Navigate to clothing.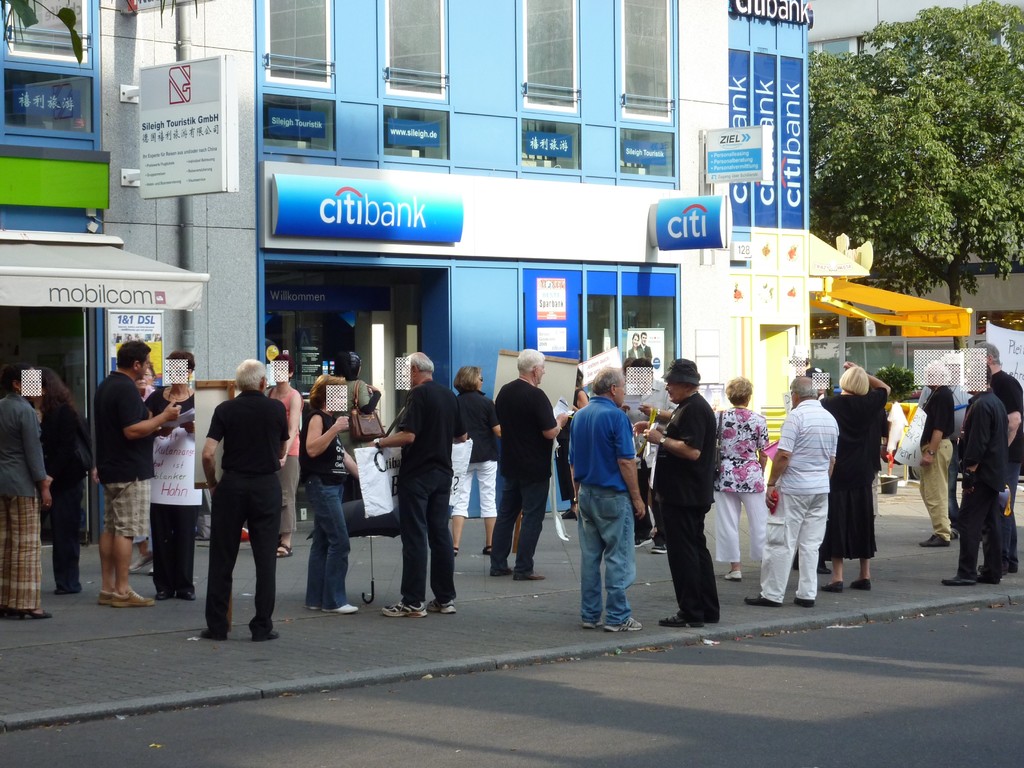
Navigation target: box=[302, 405, 352, 482].
